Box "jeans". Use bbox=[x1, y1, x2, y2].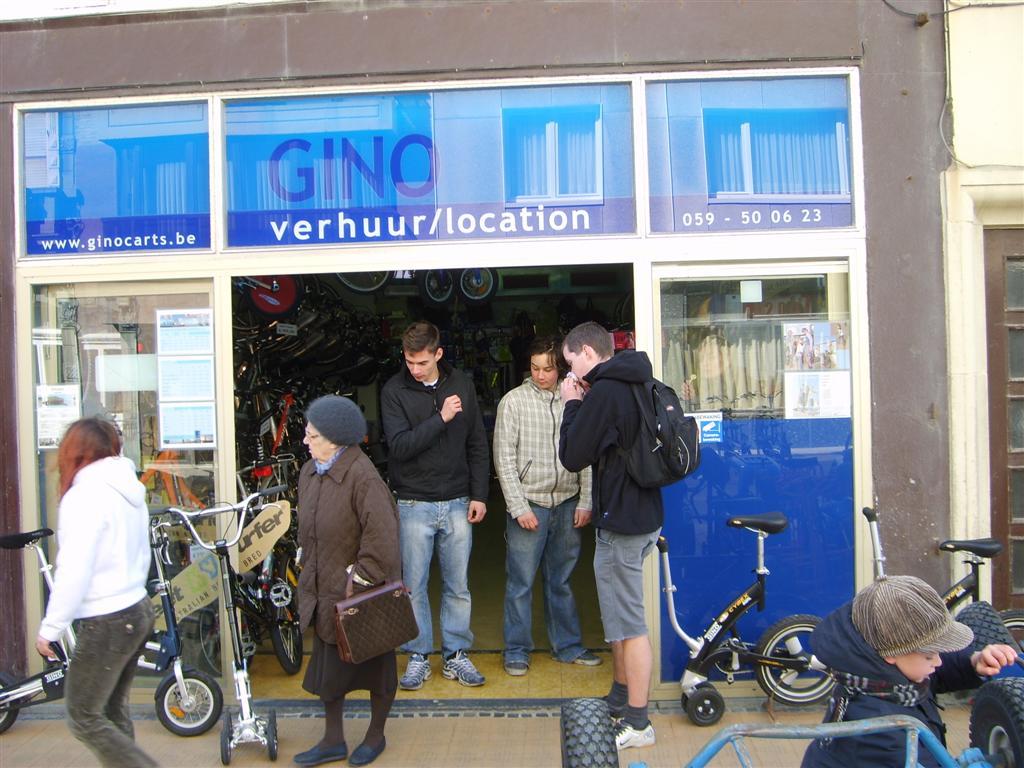
bbox=[67, 594, 164, 767].
